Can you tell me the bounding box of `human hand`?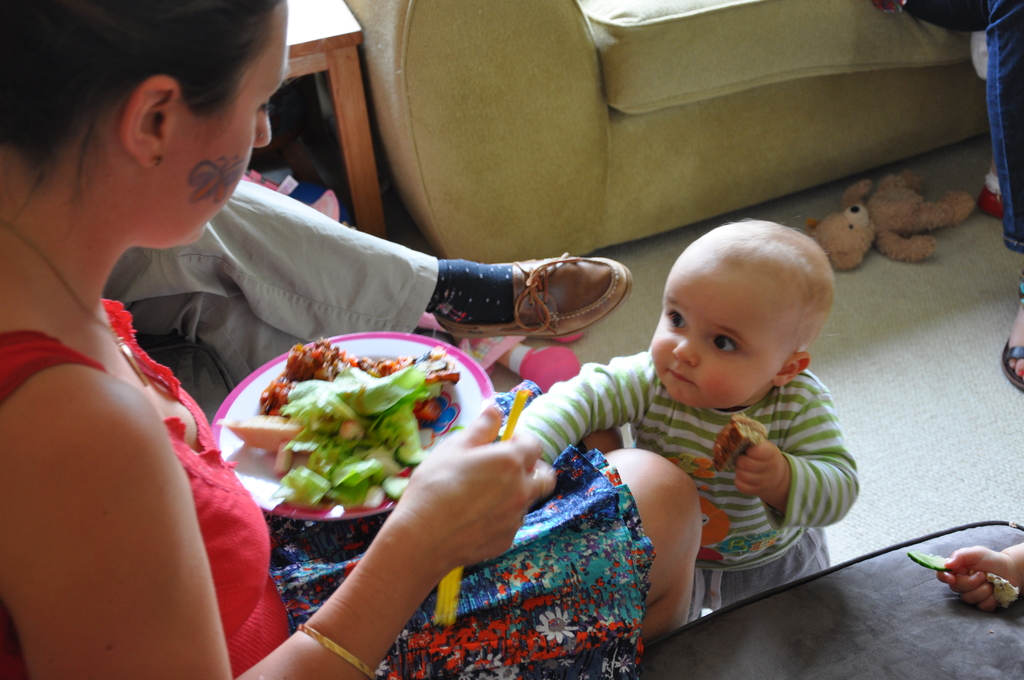
<bbox>377, 425, 570, 590</bbox>.
